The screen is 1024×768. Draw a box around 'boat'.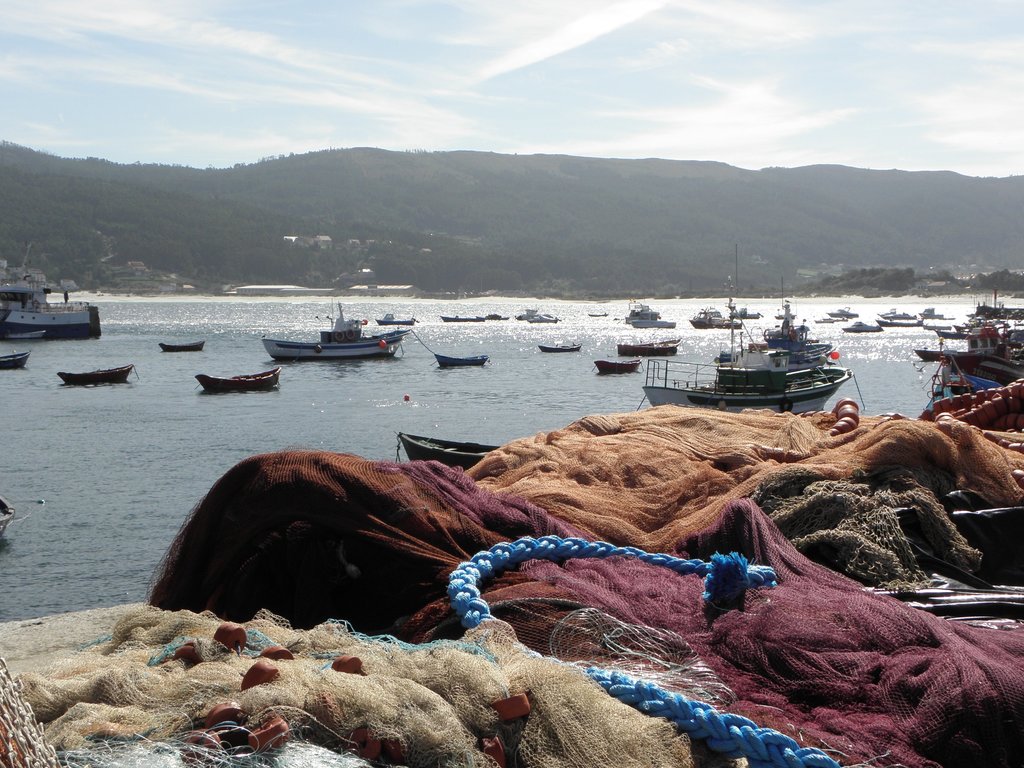
region(587, 312, 608, 316).
